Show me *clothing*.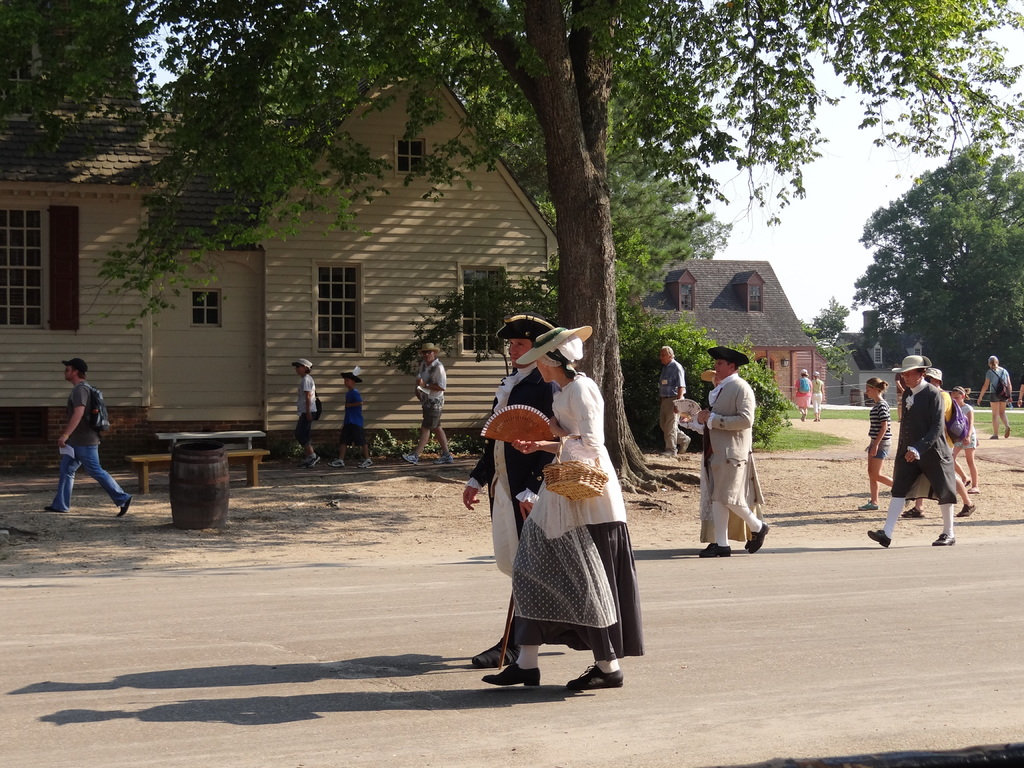
*clothing* is here: detection(886, 378, 947, 547).
